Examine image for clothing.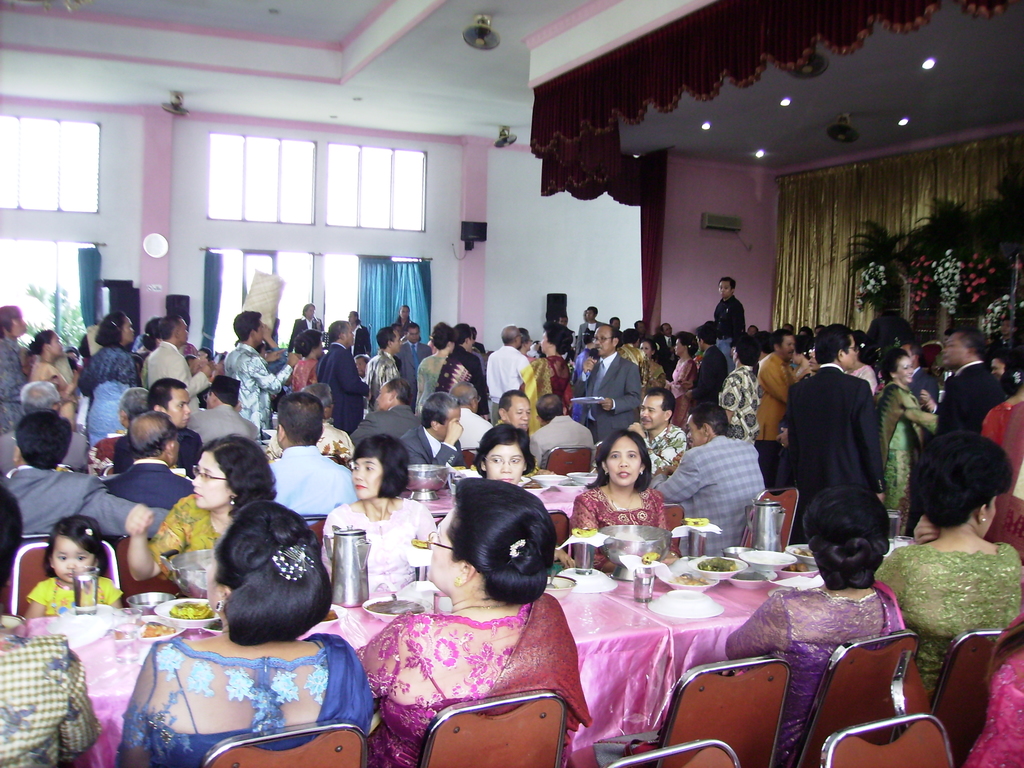
Examination result: 956/609/1023/767.
